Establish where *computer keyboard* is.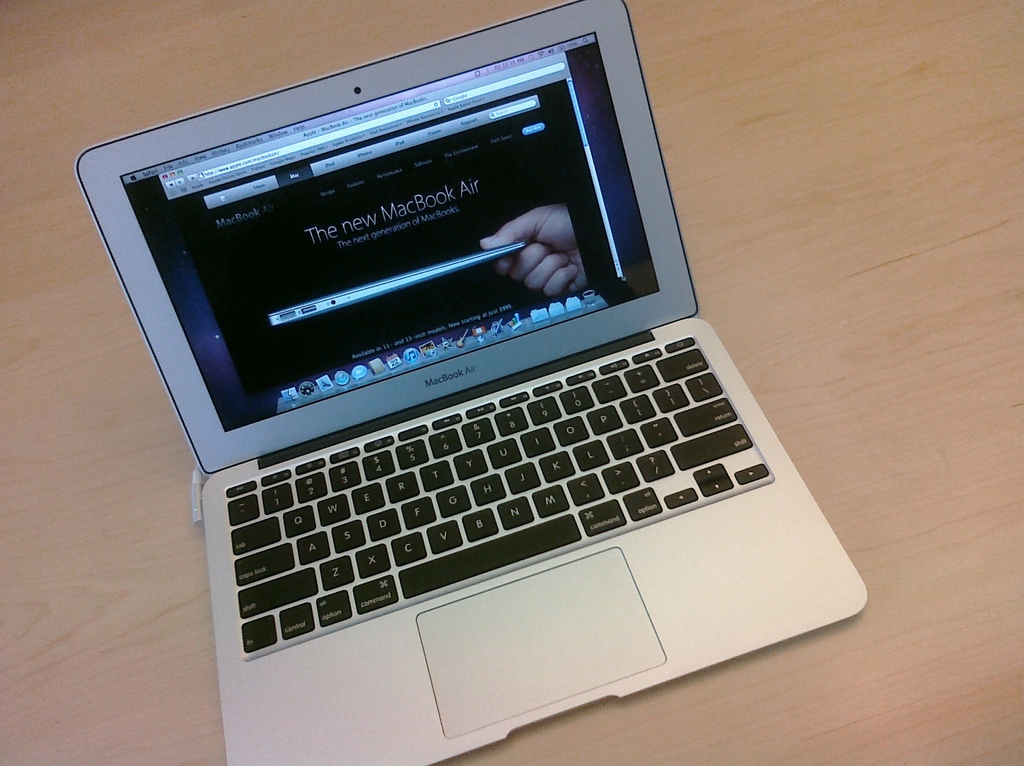
Established at {"x1": 223, "y1": 331, "x2": 769, "y2": 657}.
